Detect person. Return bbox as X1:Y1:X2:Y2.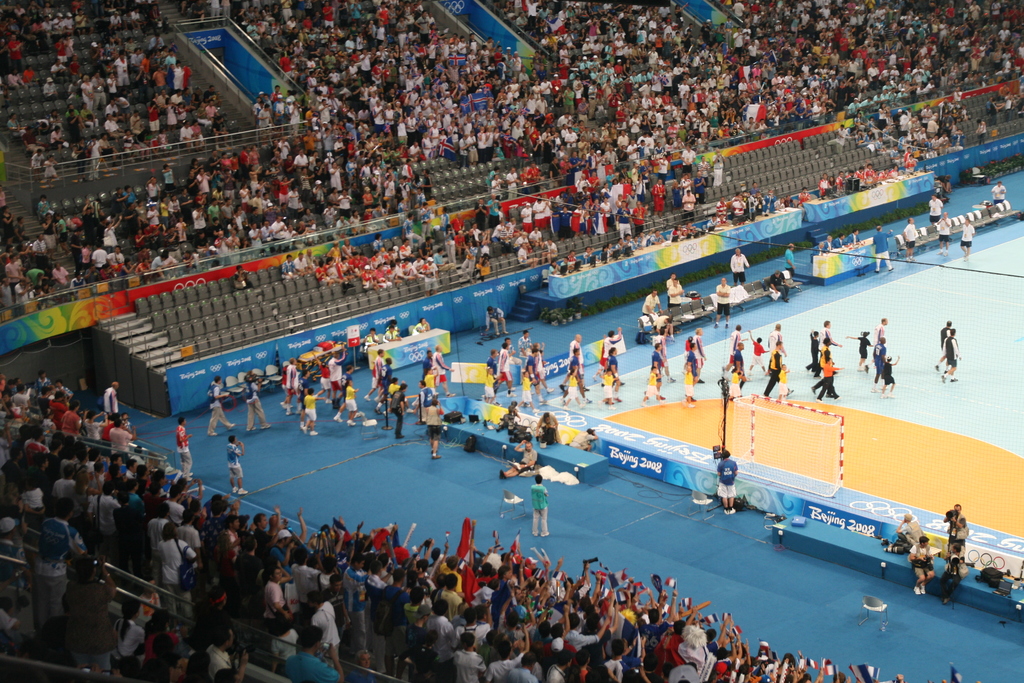
893:509:927:543.
